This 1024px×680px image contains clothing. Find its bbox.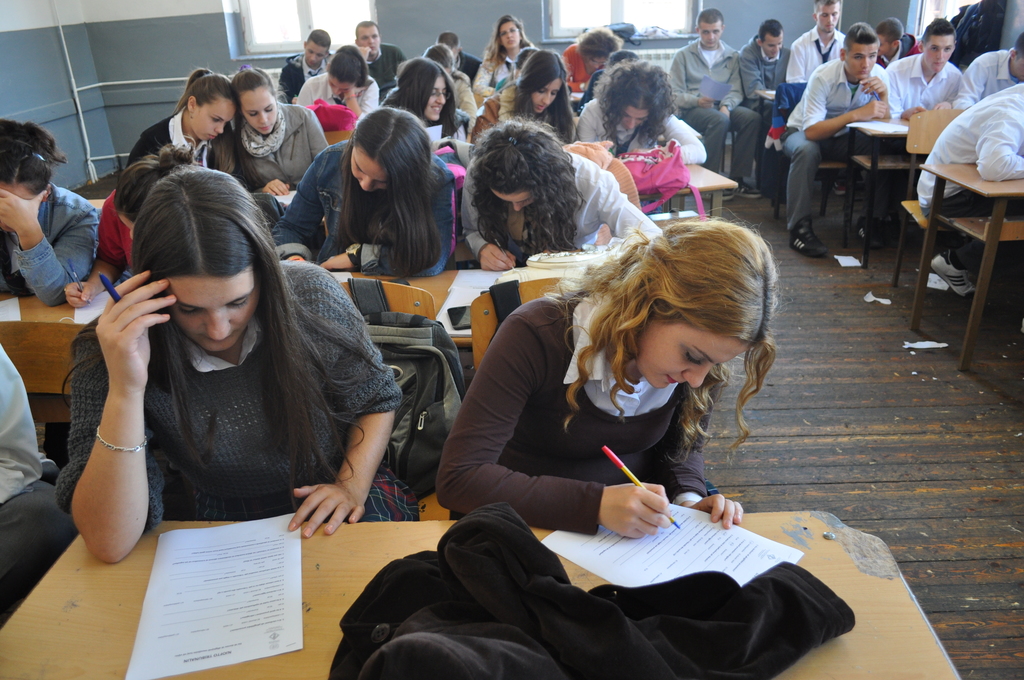
<region>230, 99, 332, 196</region>.
